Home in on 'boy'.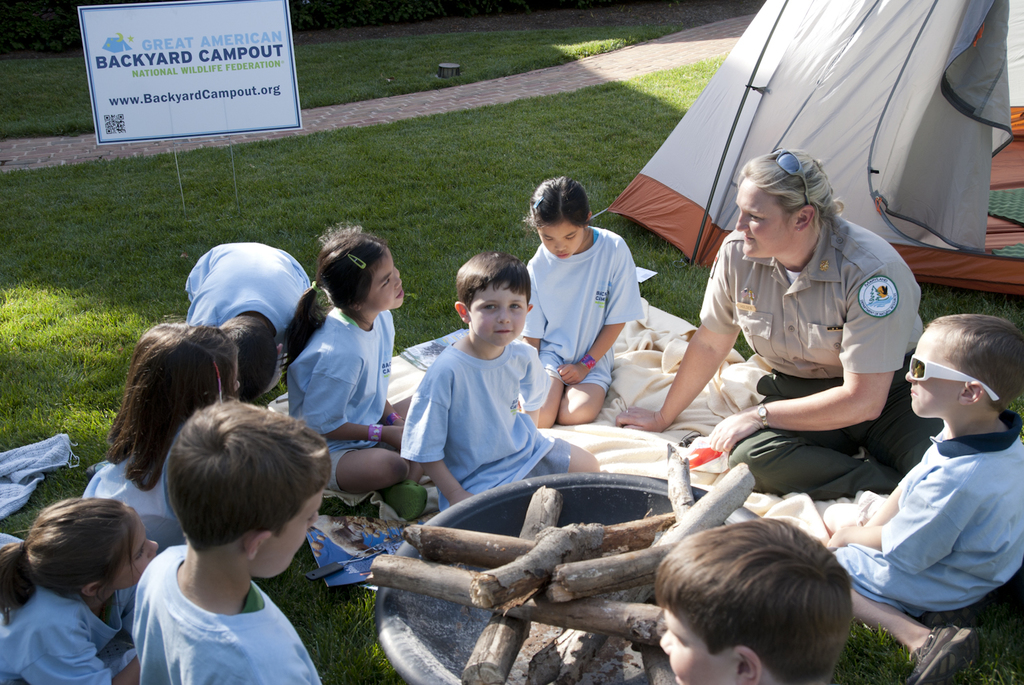
Homed in at select_region(400, 249, 602, 510).
